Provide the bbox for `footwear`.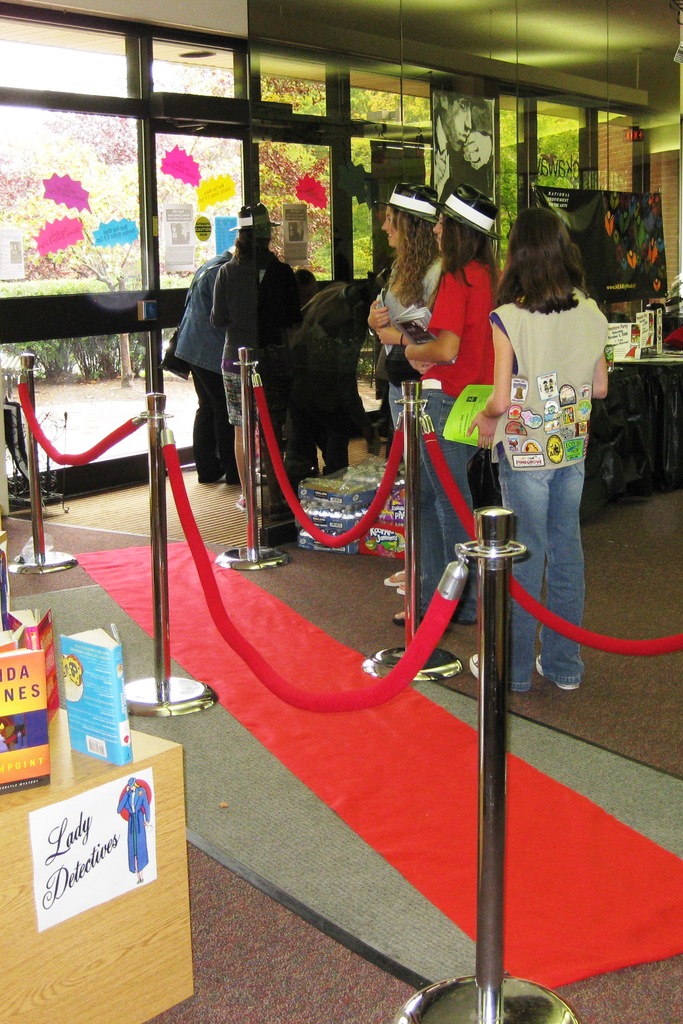
(235,481,251,515).
